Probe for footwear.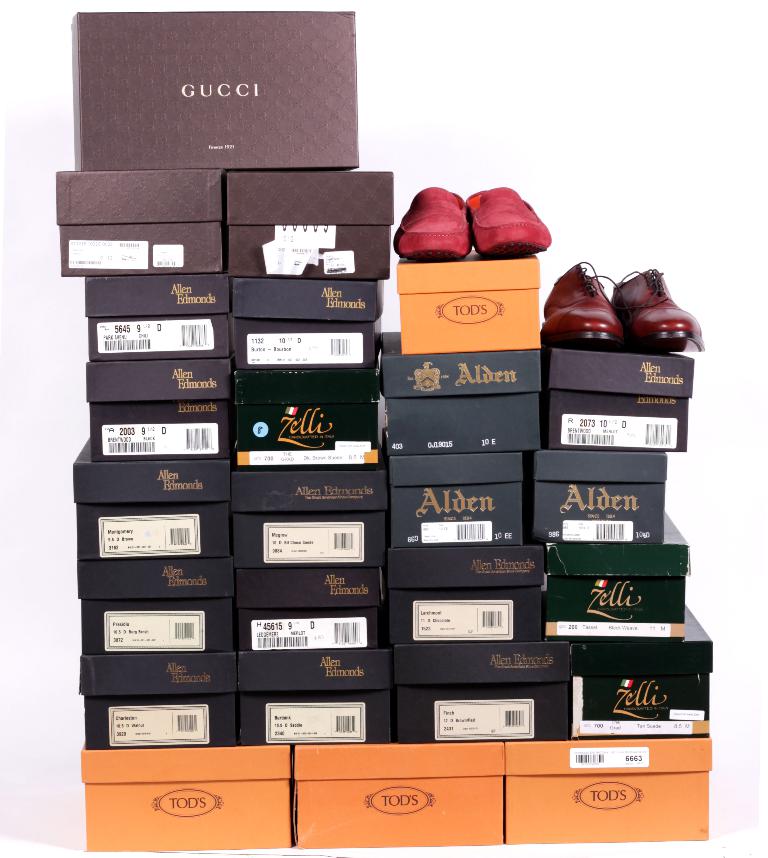
Probe result: rect(546, 263, 628, 344).
